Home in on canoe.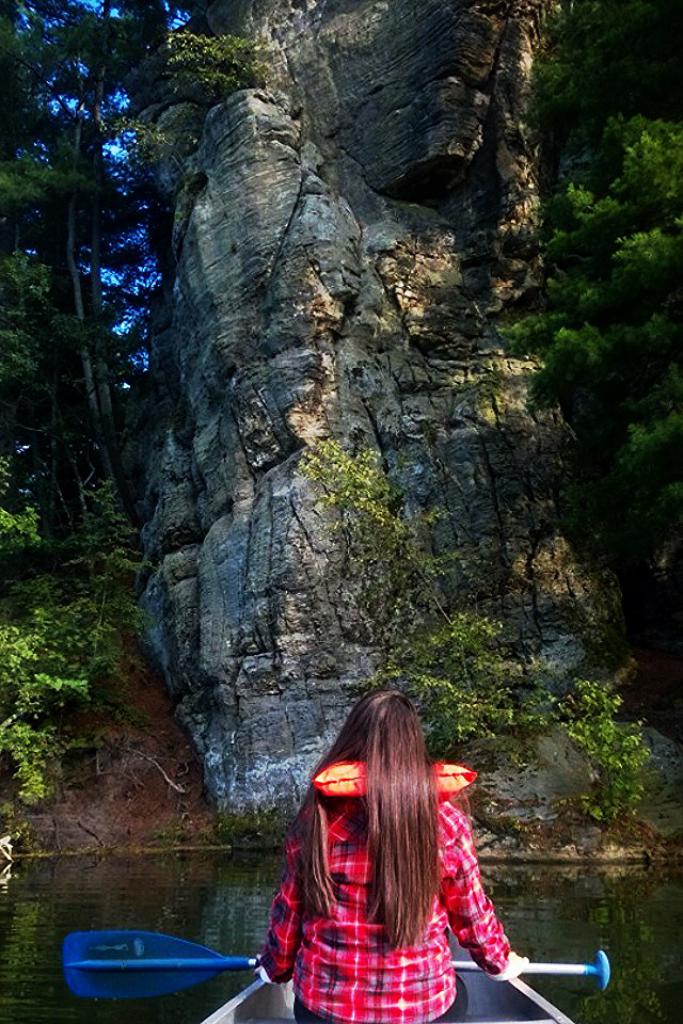
Homed in at {"x1": 192, "y1": 974, "x2": 567, "y2": 1023}.
